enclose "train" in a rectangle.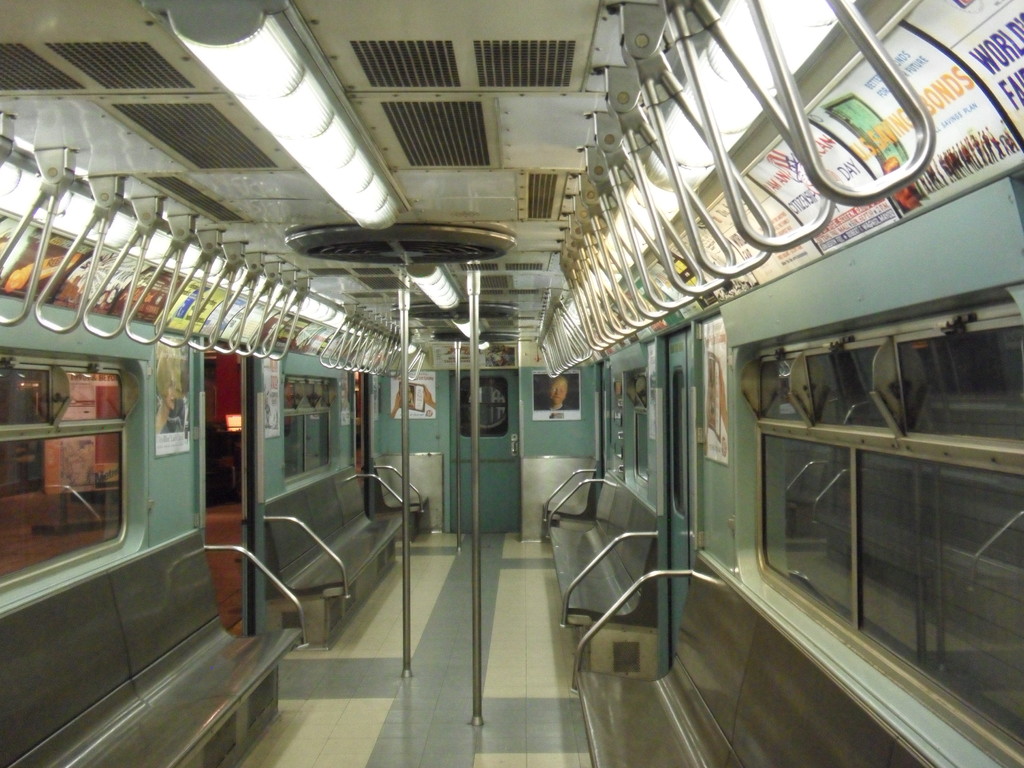
0,0,1023,767.
